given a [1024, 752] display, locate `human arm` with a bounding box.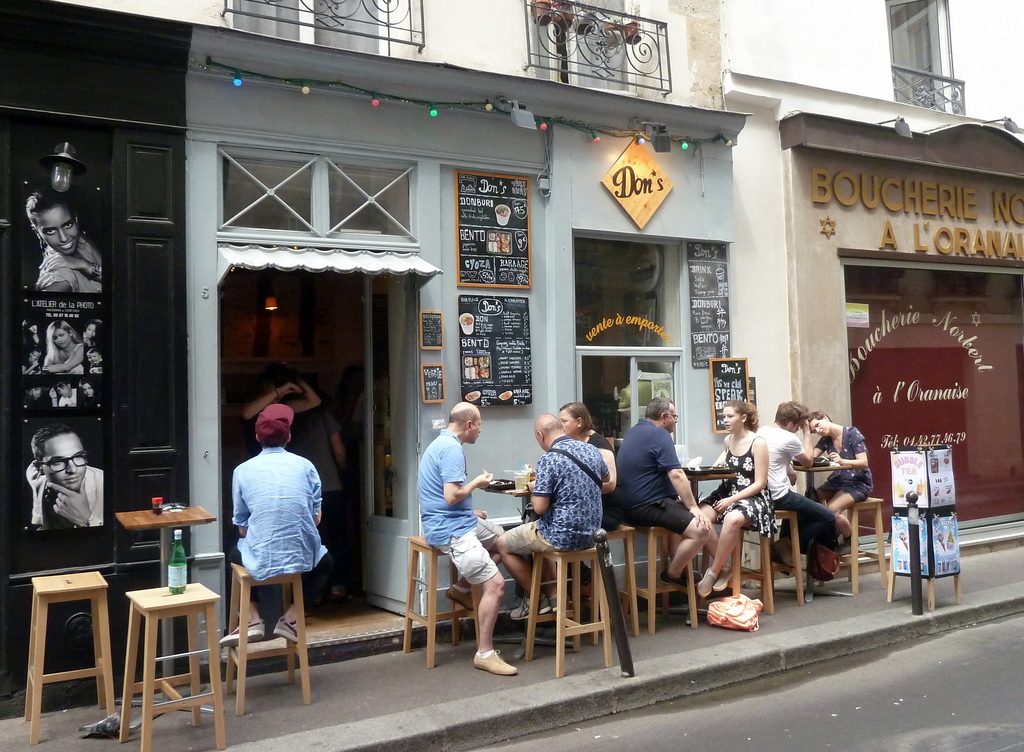
Located: 49, 386, 60, 411.
